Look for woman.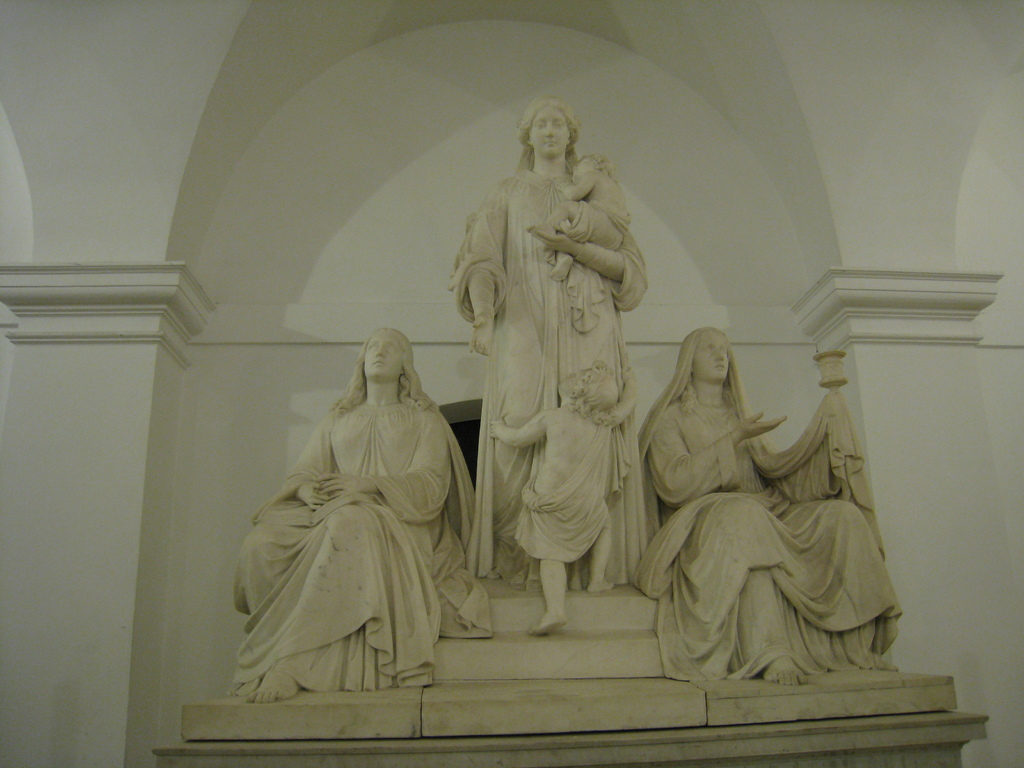
Found: [232, 329, 491, 705].
